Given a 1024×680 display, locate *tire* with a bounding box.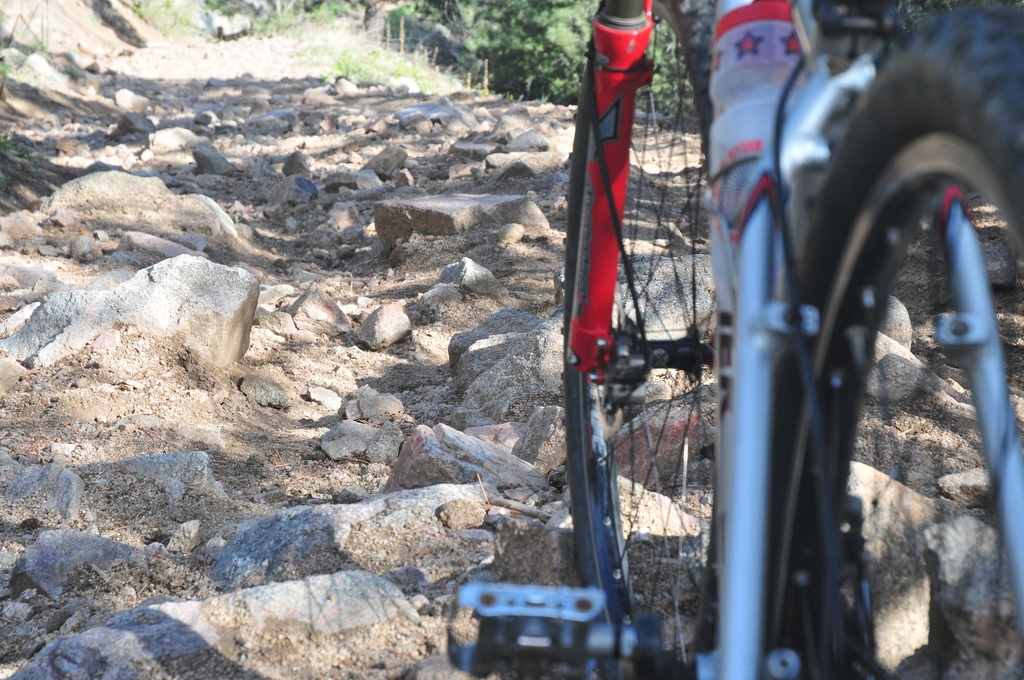
Located: 723 73 1006 651.
